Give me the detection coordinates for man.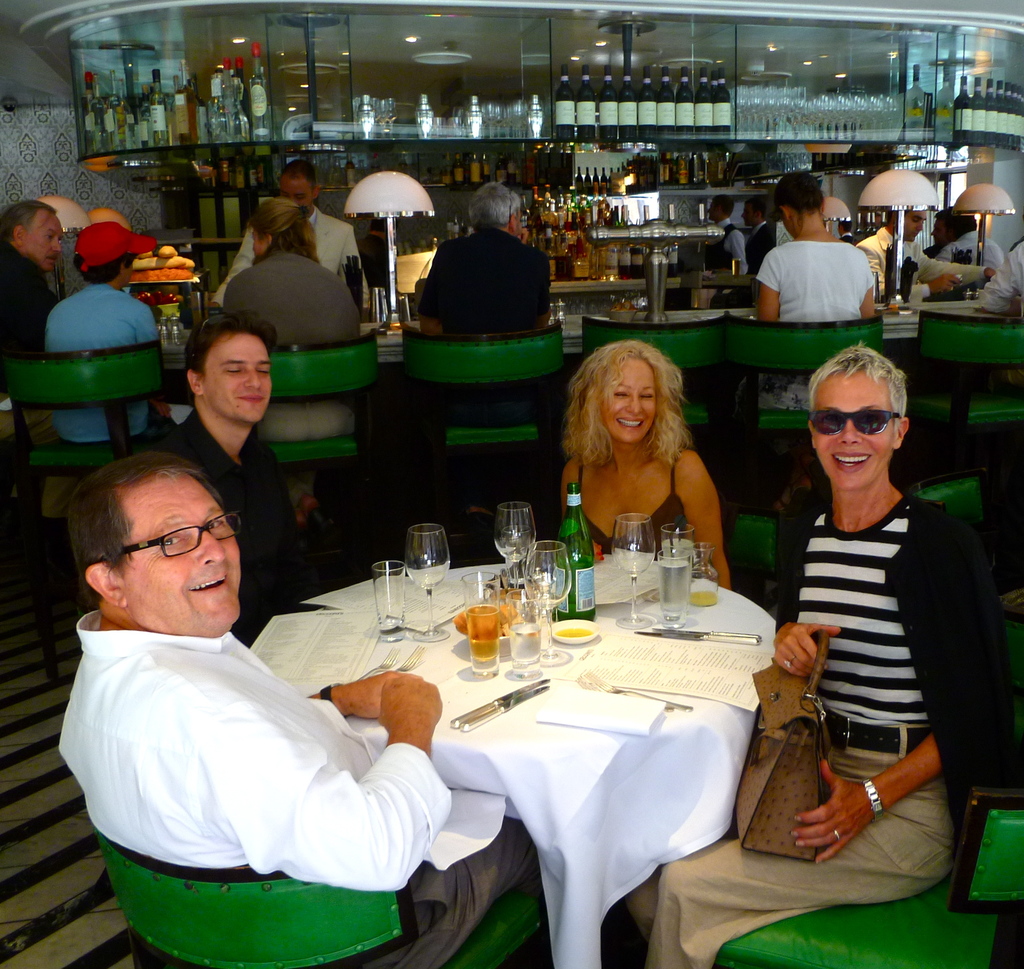
bbox(155, 307, 321, 645).
